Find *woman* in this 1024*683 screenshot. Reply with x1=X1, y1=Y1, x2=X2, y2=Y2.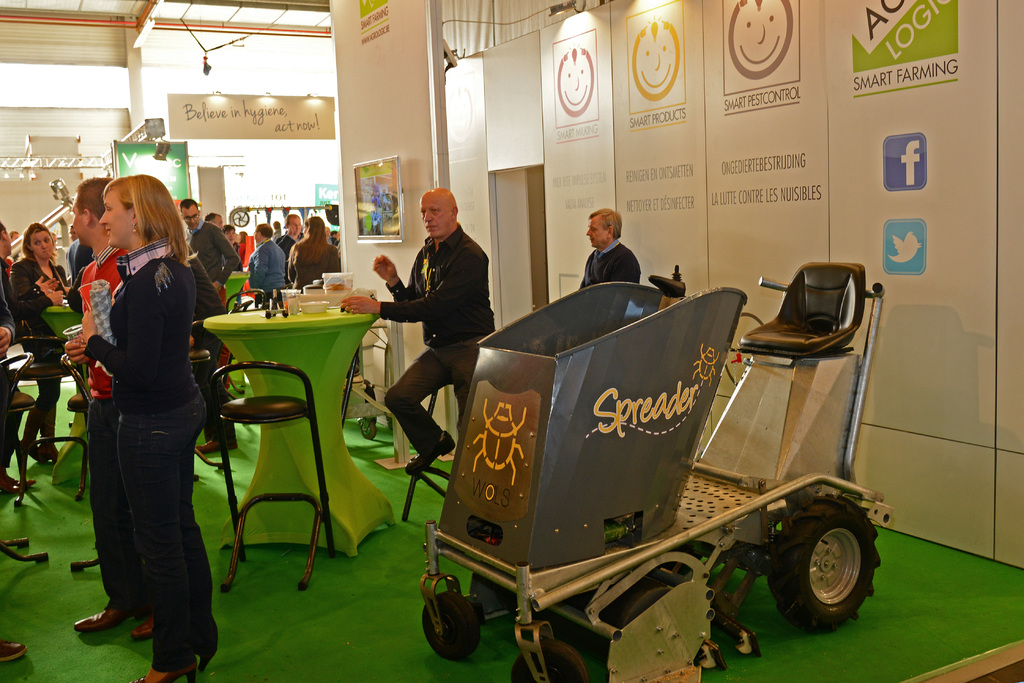
x1=0, y1=216, x2=87, y2=481.
